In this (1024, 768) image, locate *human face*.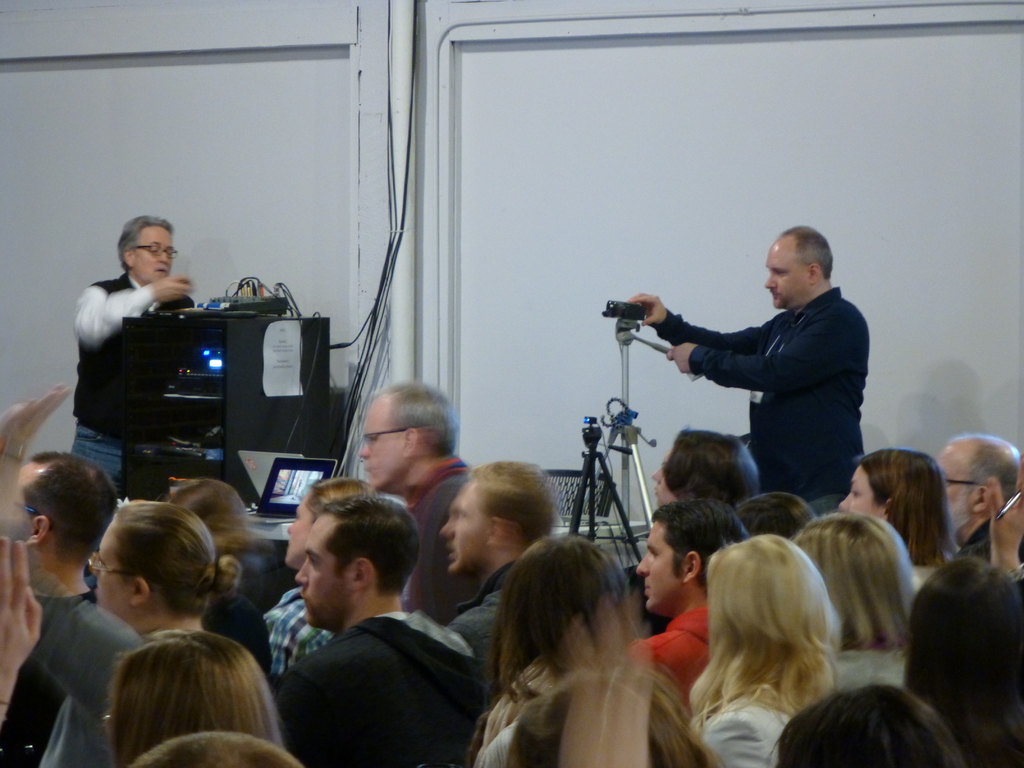
Bounding box: [left=131, top=227, right=172, bottom=289].
